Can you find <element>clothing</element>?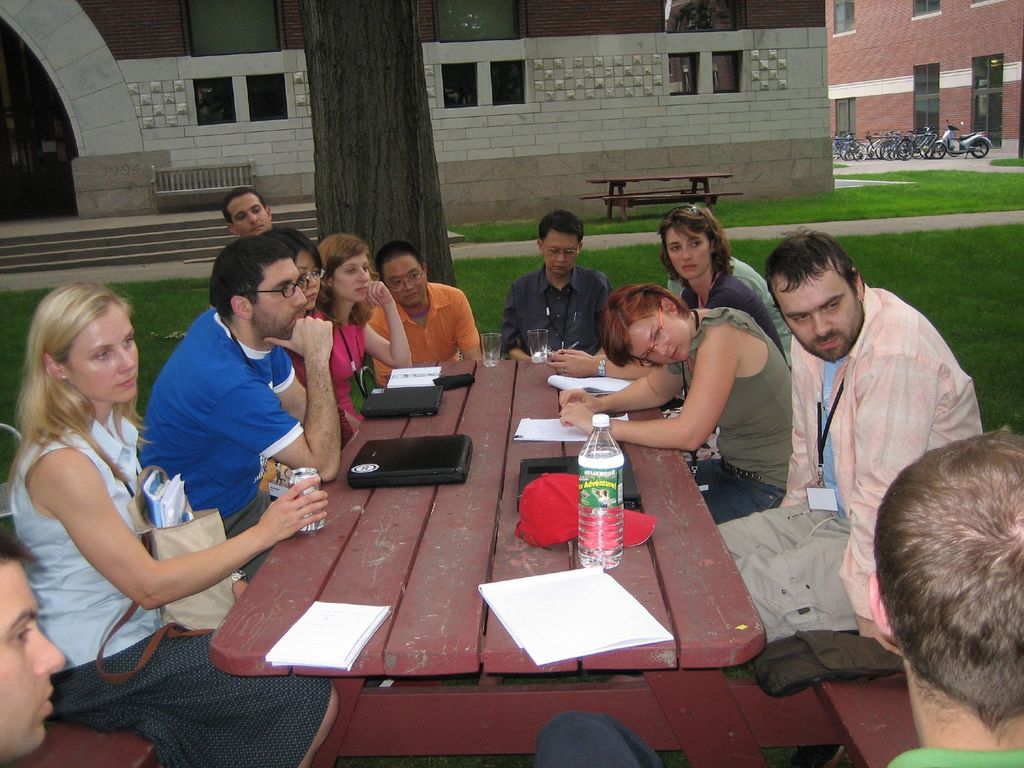
Yes, bounding box: box=[499, 262, 612, 355].
